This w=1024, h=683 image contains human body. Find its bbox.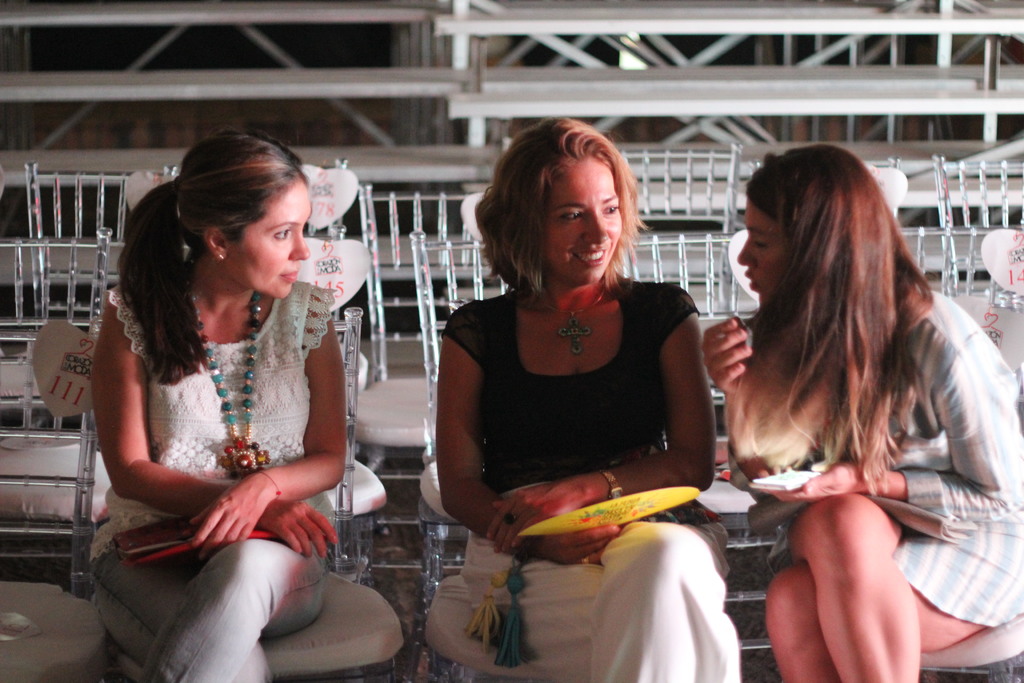
crop(430, 117, 736, 680).
